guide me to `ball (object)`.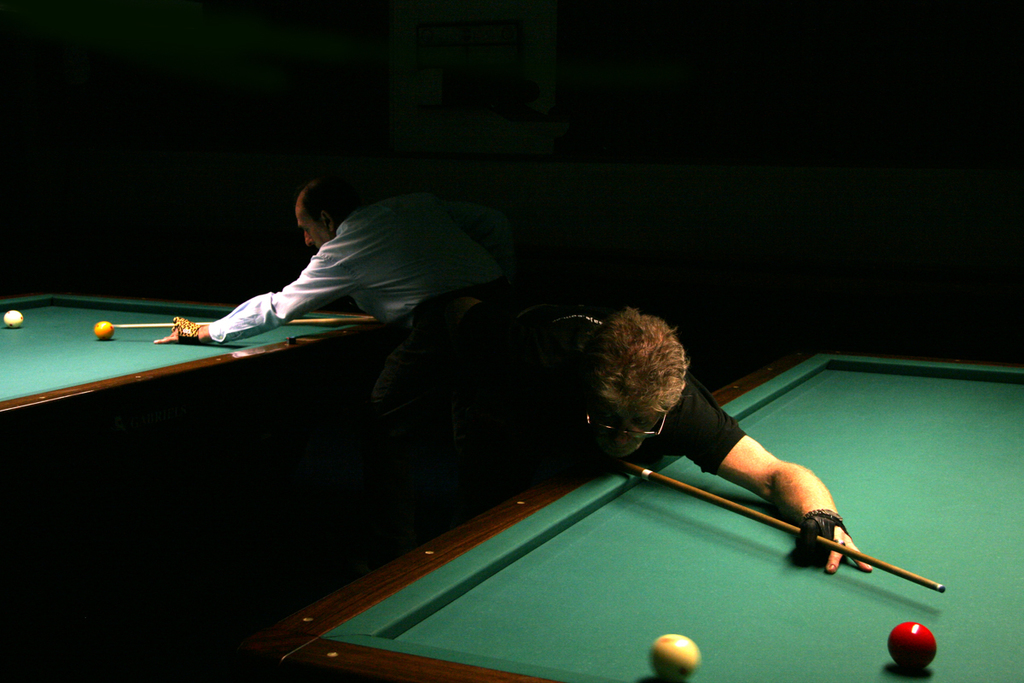
Guidance: locate(3, 310, 24, 327).
